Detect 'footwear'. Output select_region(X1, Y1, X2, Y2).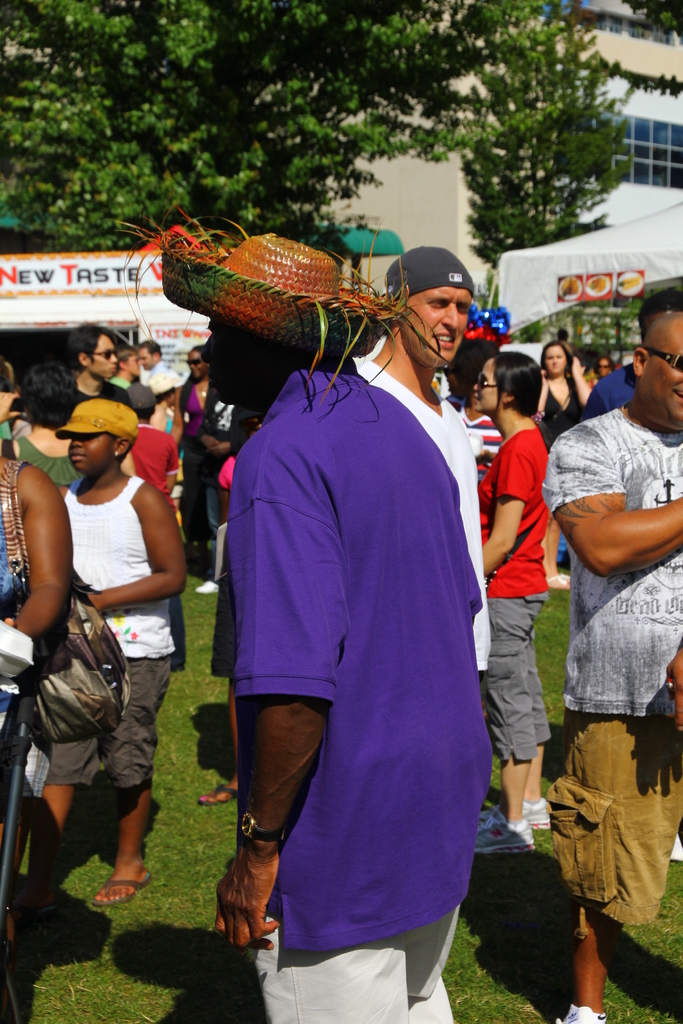
select_region(551, 572, 572, 588).
